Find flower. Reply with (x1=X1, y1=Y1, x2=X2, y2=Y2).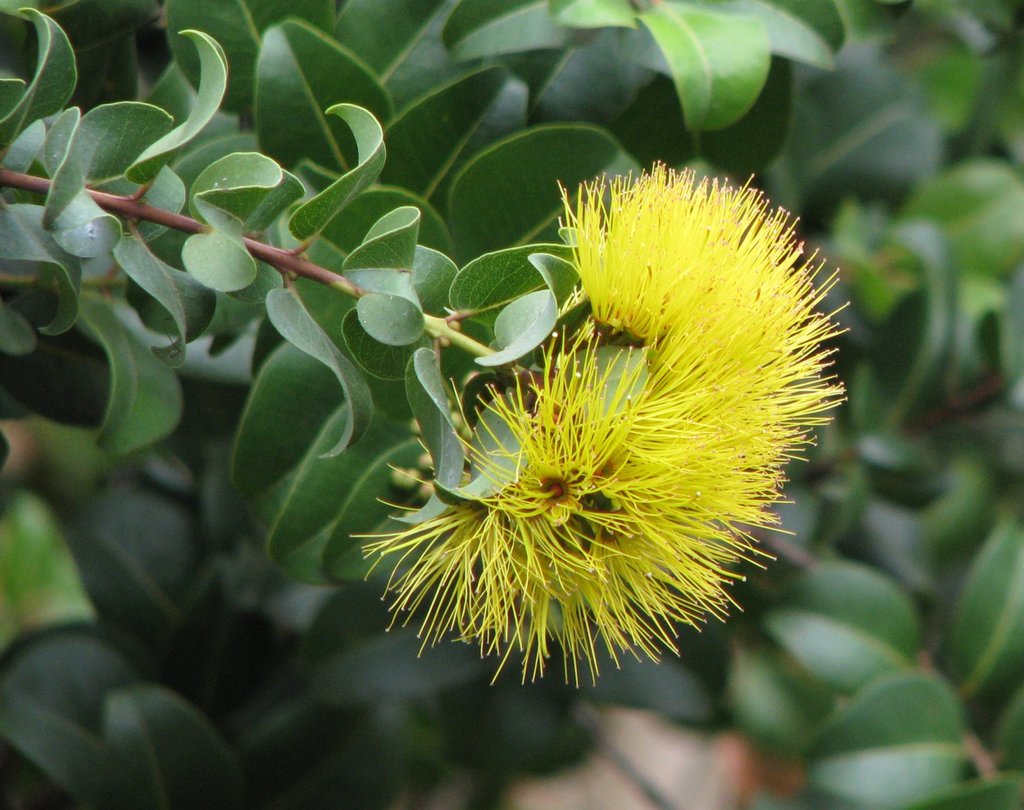
(x1=369, y1=166, x2=854, y2=687).
